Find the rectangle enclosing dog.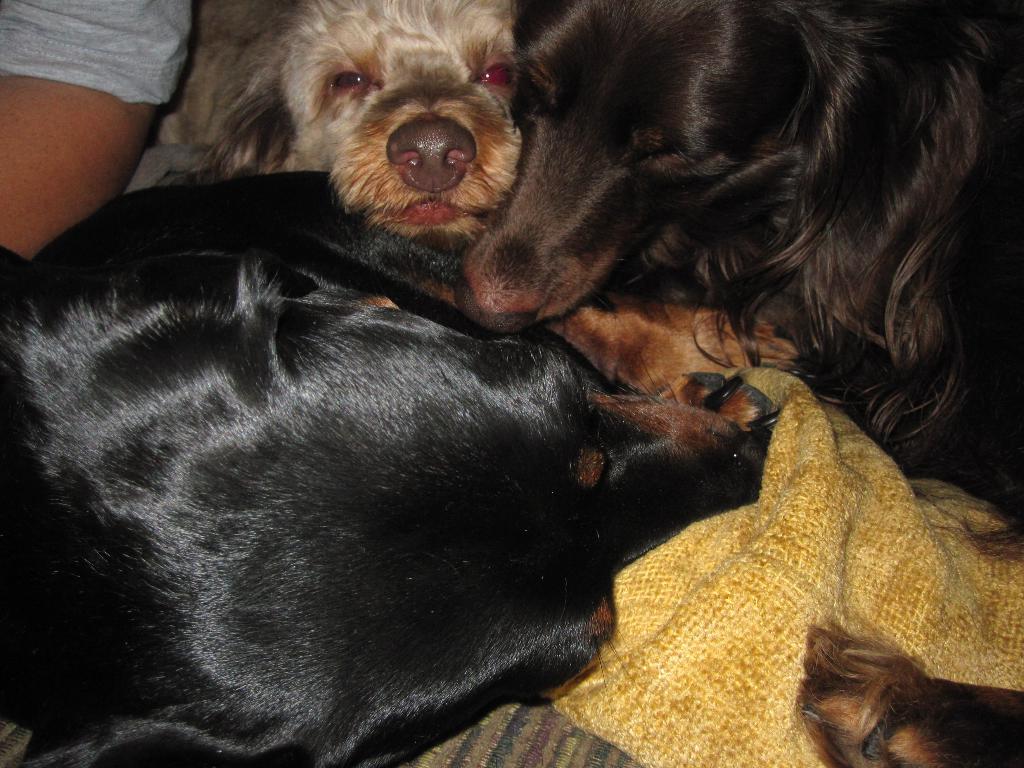
detection(791, 617, 1023, 767).
